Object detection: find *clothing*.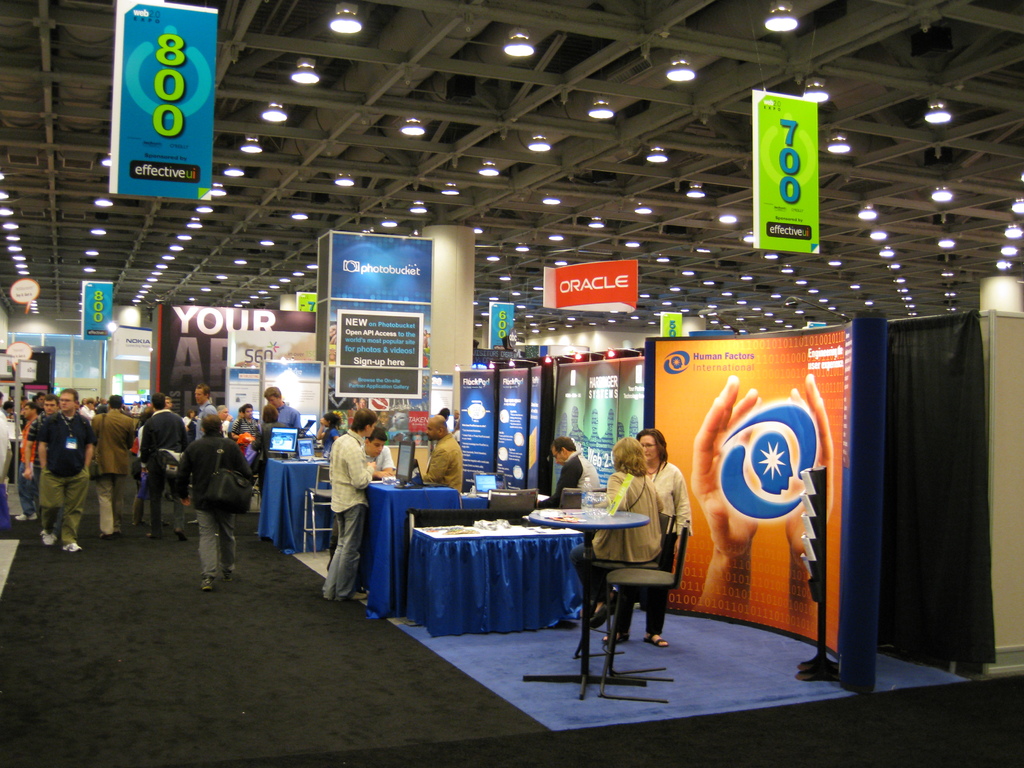
Rect(421, 431, 465, 504).
